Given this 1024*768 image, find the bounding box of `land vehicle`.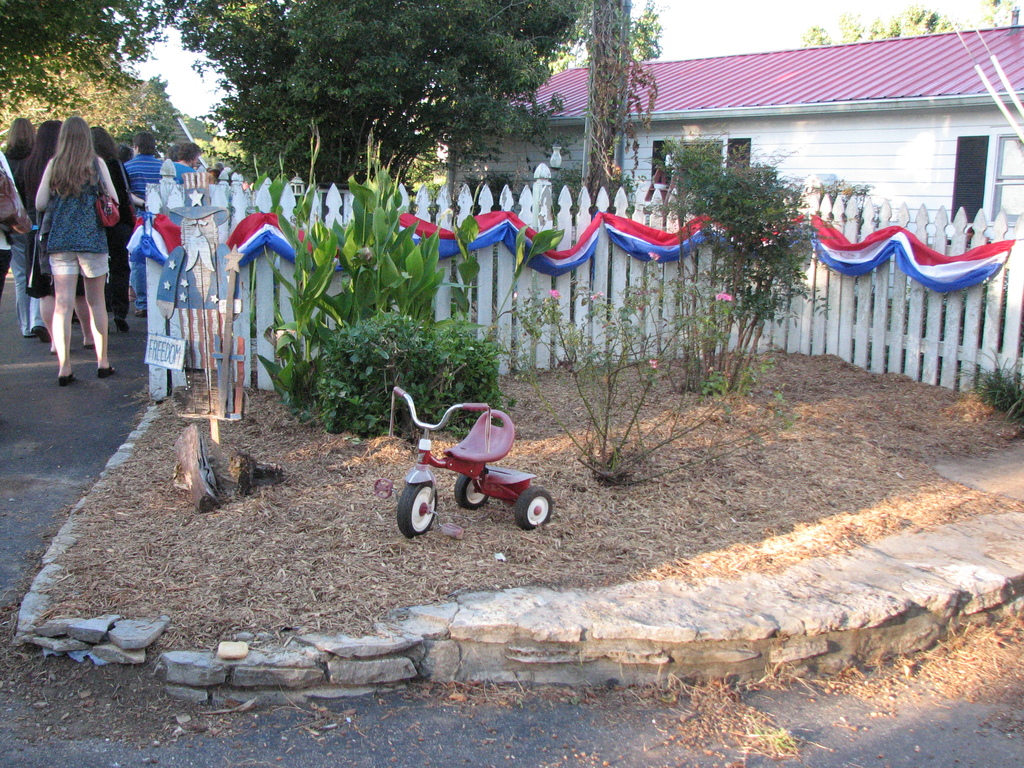
<bbox>378, 410, 552, 551</bbox>.
